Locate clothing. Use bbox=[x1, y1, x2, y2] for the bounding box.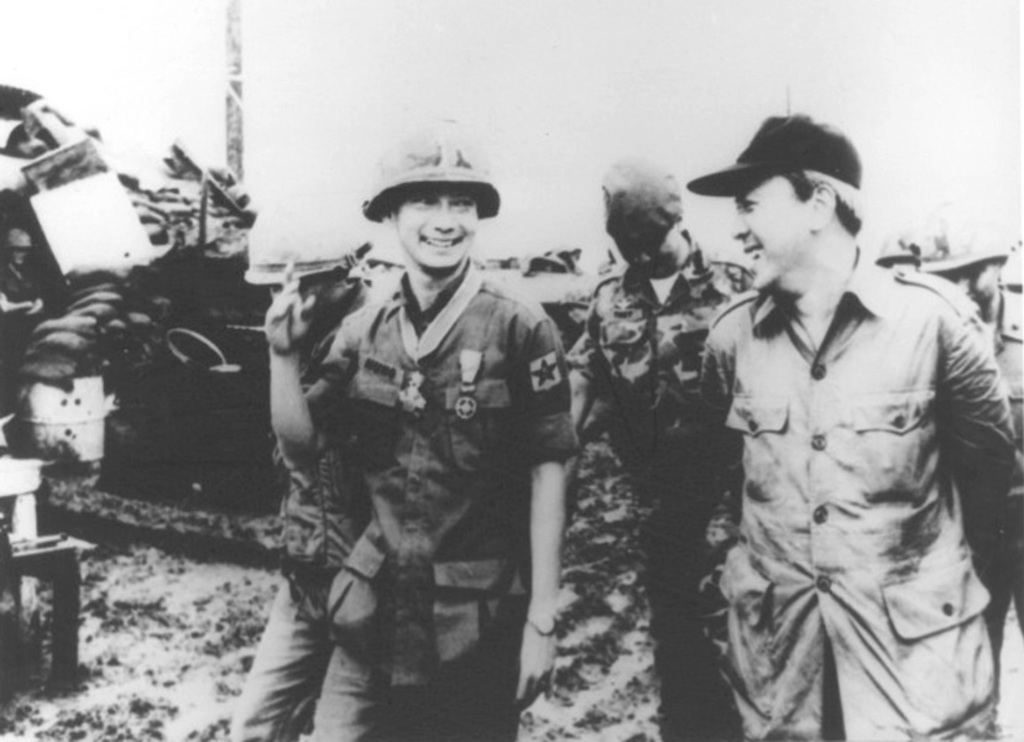
bbox=[219, 279, 380, 741].
